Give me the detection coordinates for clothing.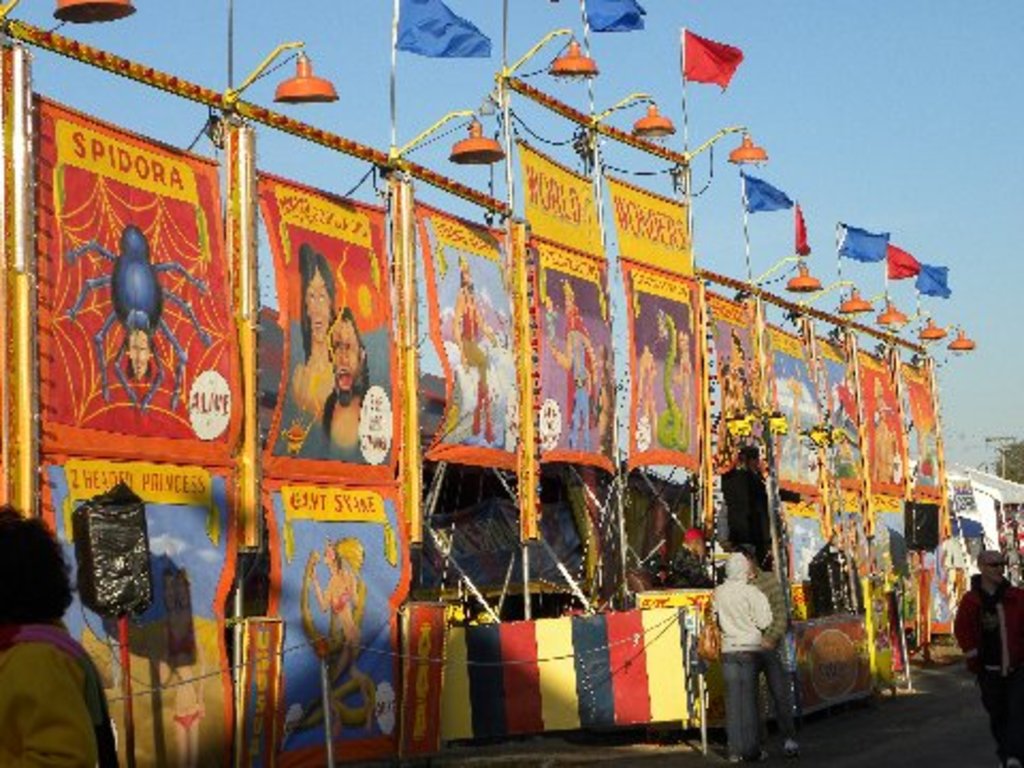
box(559, 316, 599, 448).
